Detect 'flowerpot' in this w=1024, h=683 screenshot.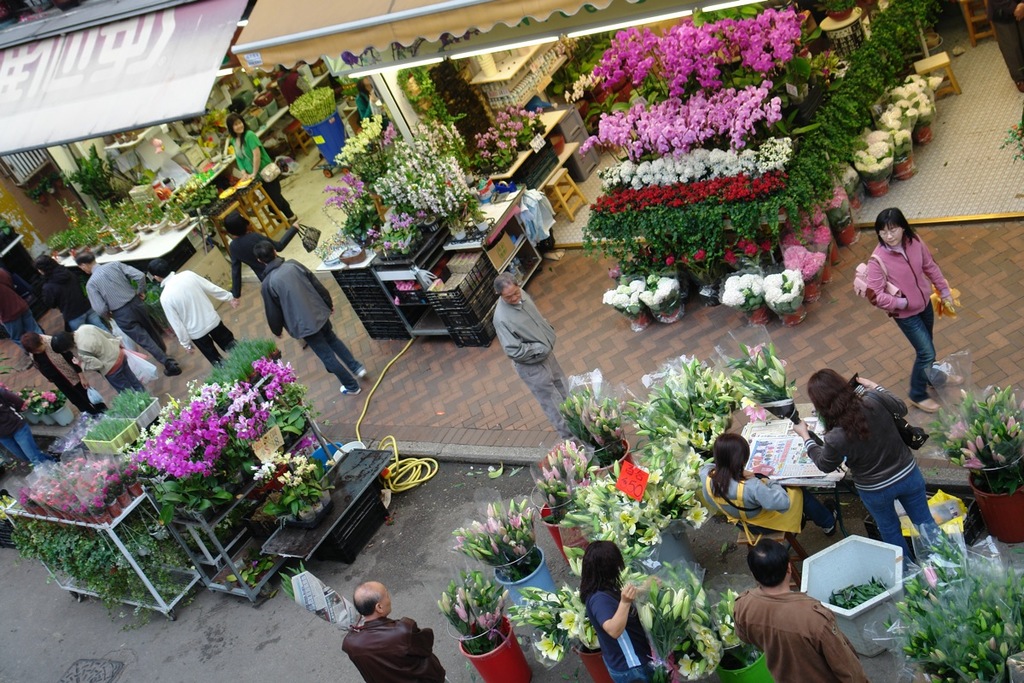
Detection: [835, 221, 860, 245].
